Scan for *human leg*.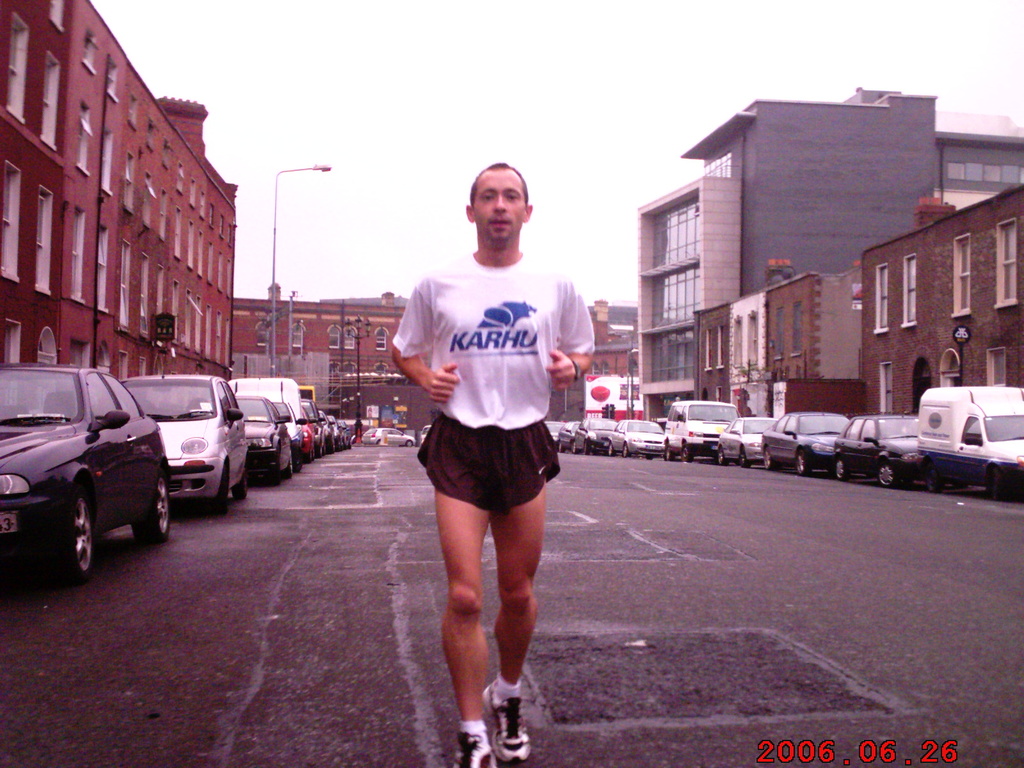
Scan result: <bbox>494, 479, 545, 766</bbox>.
